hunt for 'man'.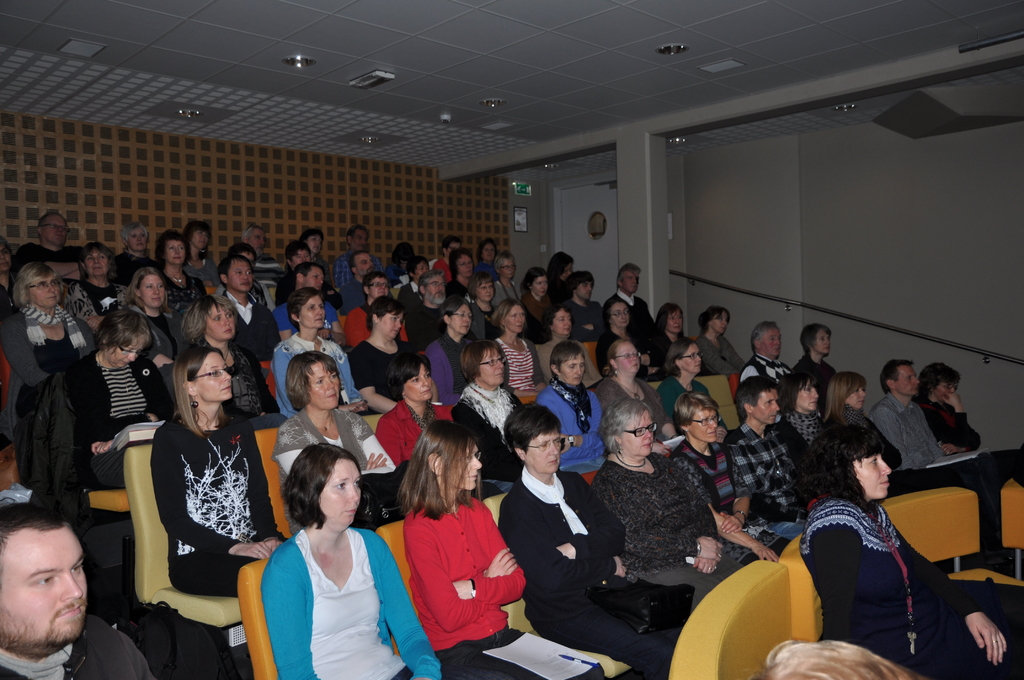
Hunted down at Rect(0, 499, 119, 679).
